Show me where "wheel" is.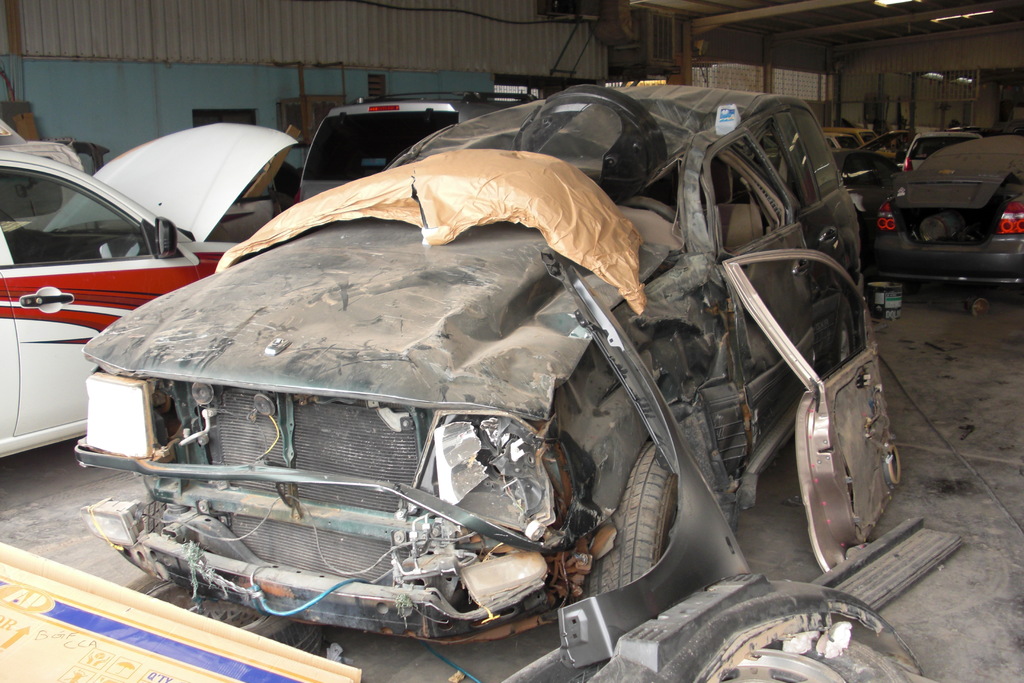
"wheel" is at [712,637,913,682].
